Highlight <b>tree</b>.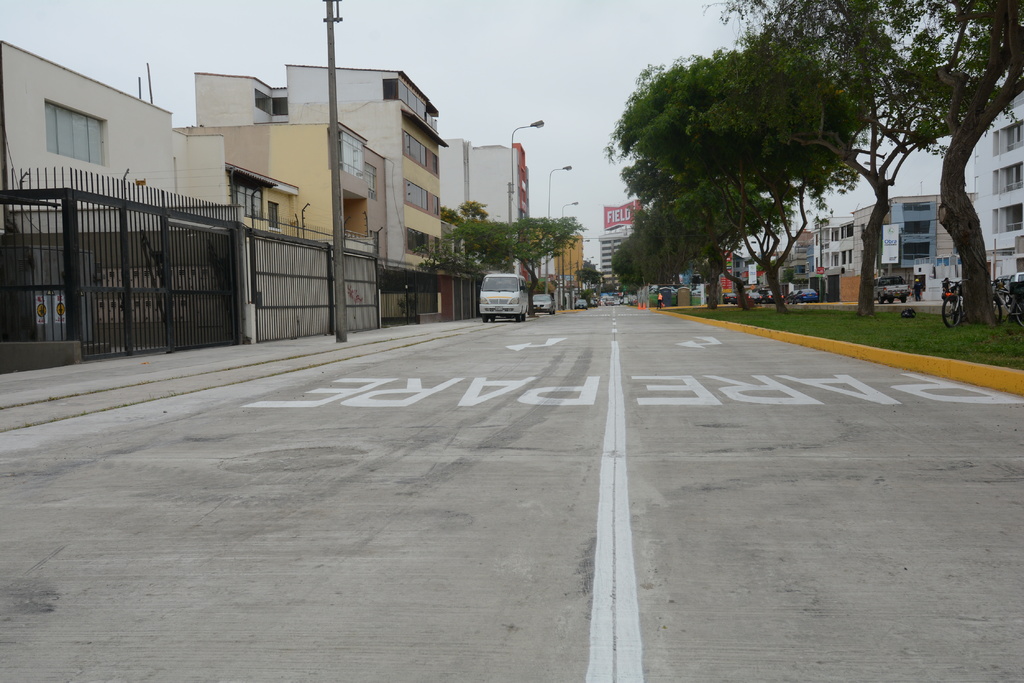
Highlighted region: bbox=[460, 200, 488, 222].
